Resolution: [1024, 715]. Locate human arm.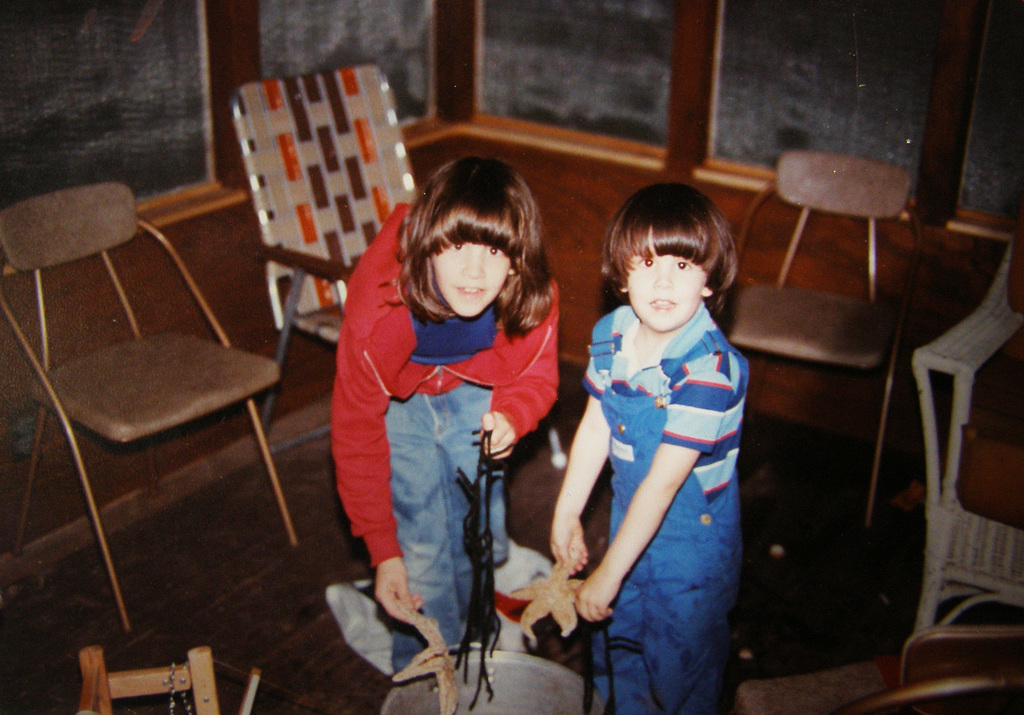
region(542, 316, 623, 572).
